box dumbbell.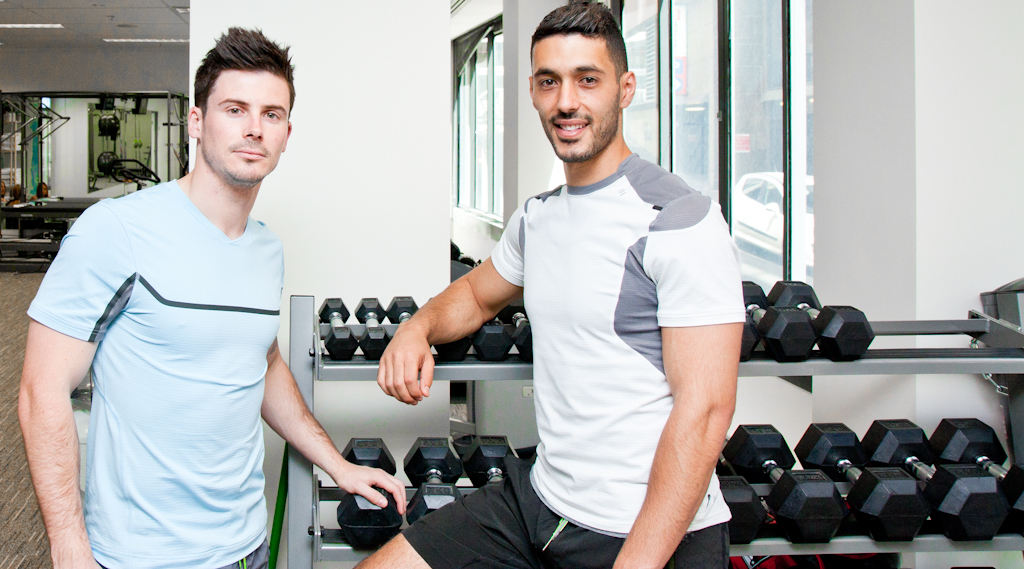
x1=740 y1=280 x2=820 y2=363.
